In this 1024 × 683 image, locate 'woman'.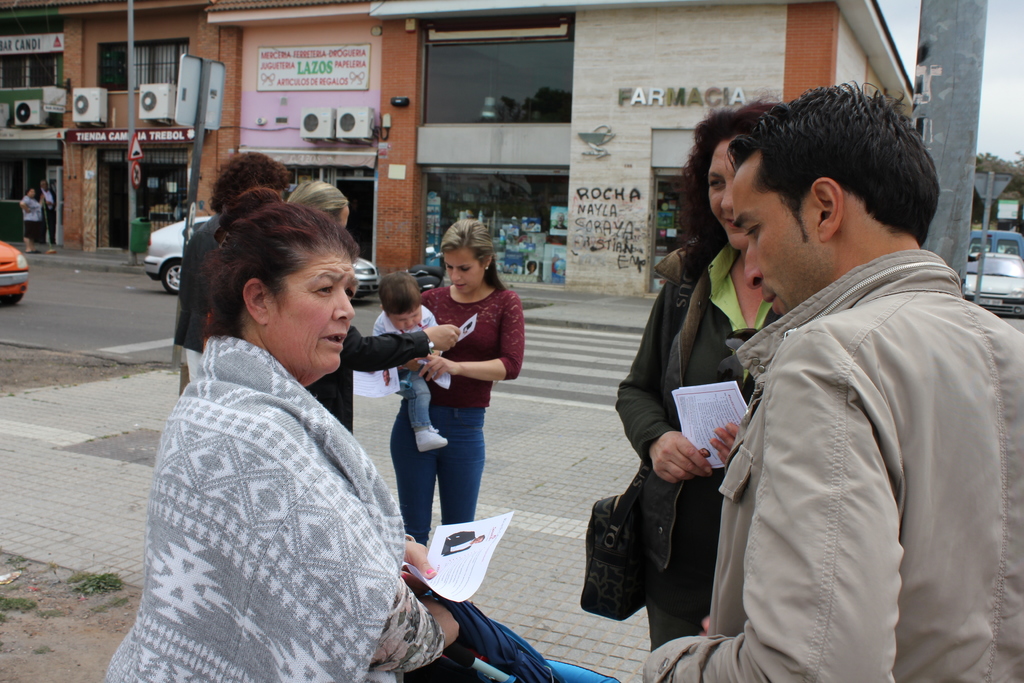
Bounding box: locate(380, 215, 530, 553).
